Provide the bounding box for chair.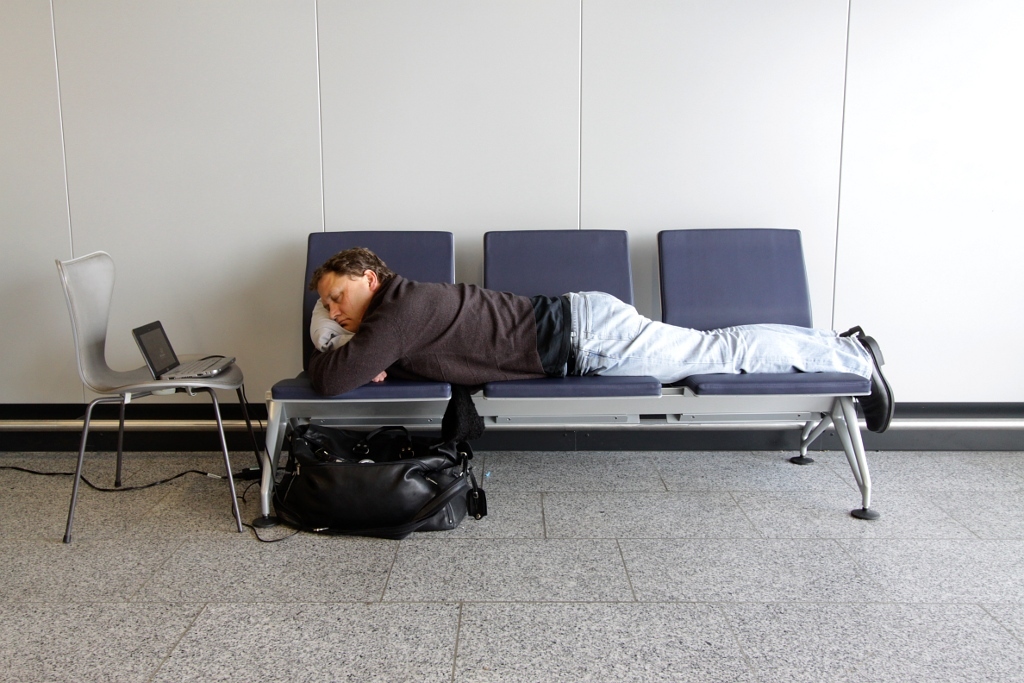
253,223,464,522.
